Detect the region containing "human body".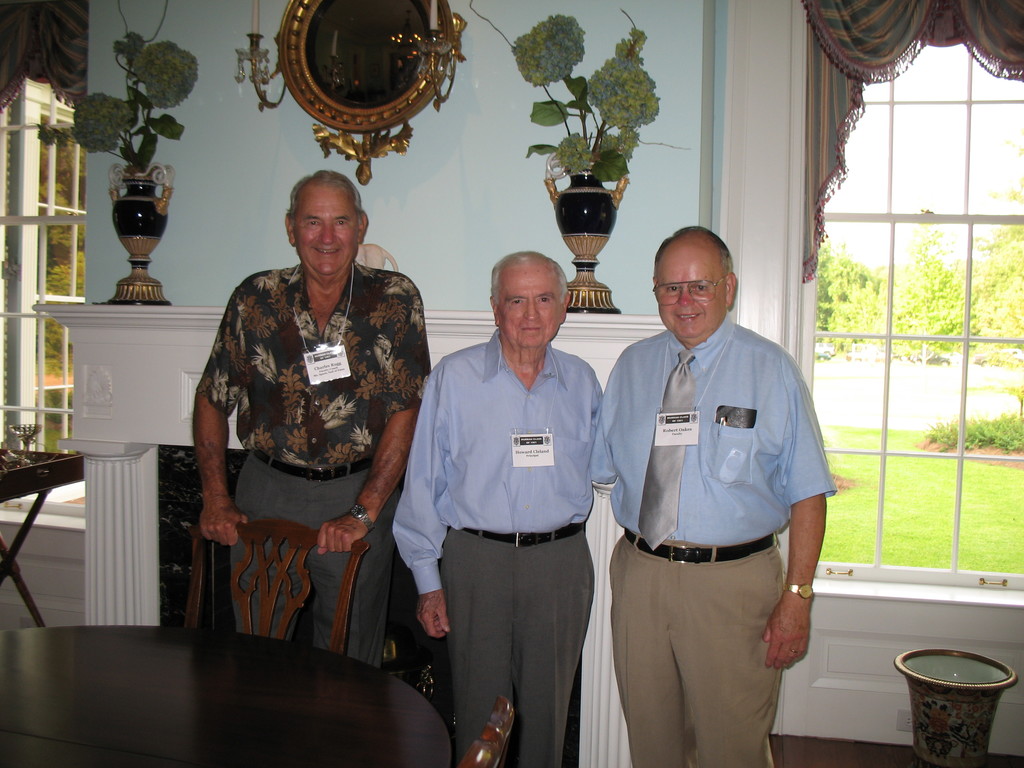
[604, 322, 835, 767].
